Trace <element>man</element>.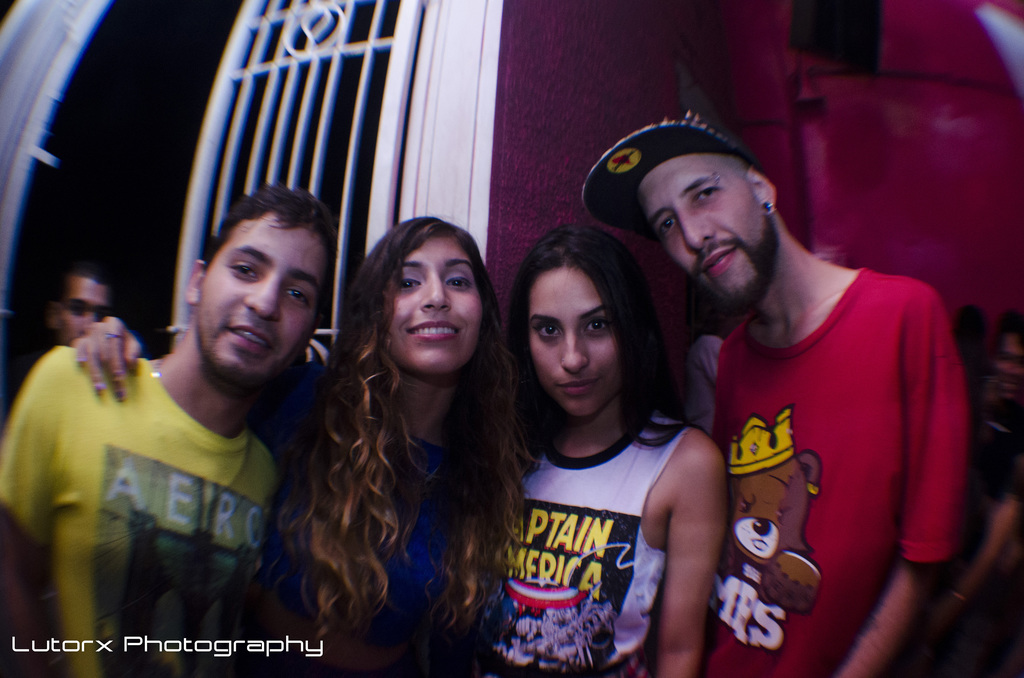
Traced to <region>0, 181, 335, 677</region>.
